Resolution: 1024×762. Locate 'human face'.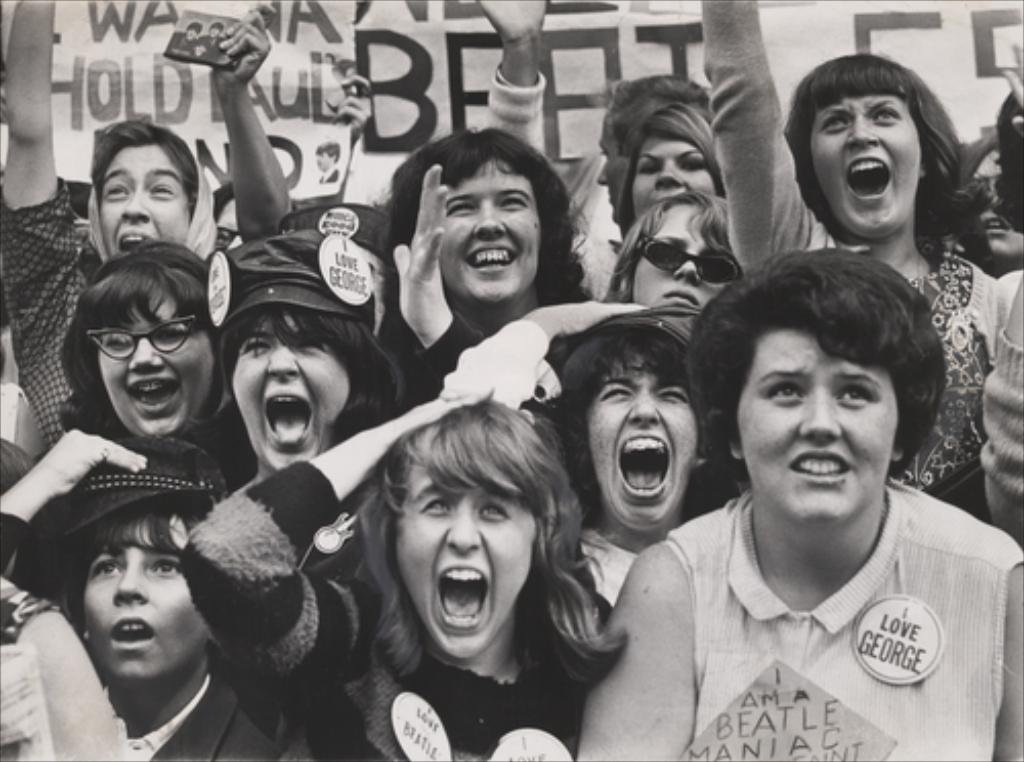
96:279:219:436.
